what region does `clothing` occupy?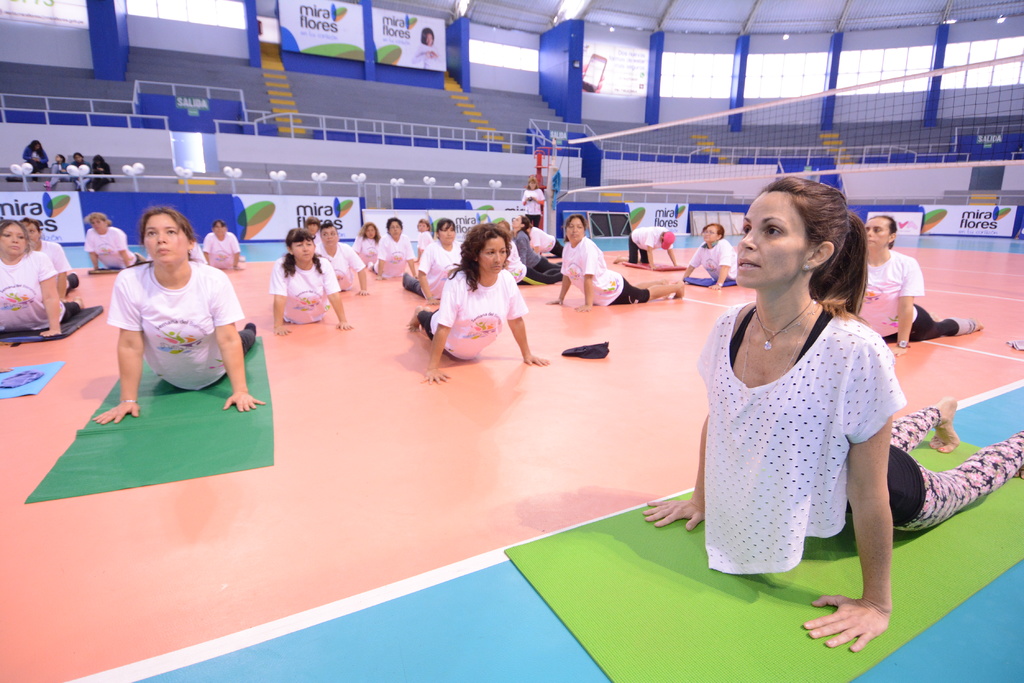
76/225/142/270.
